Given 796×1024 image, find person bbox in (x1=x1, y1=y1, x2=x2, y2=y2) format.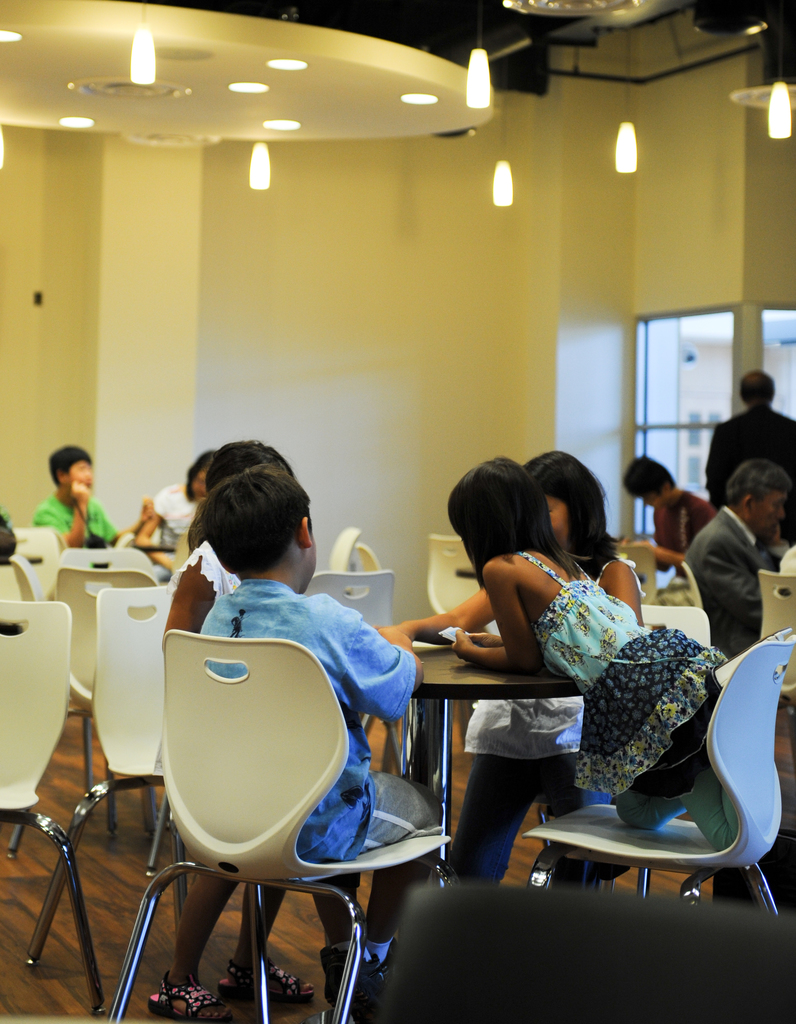
(x1=167, y1=422, x2=318, y2=1023).
